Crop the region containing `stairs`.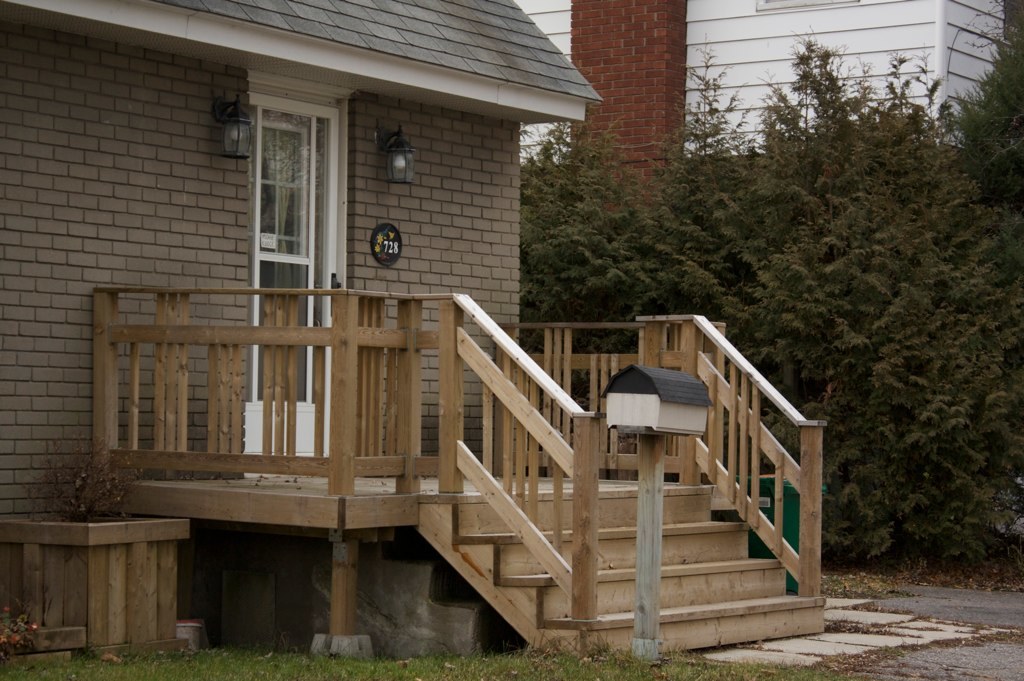
Crop region: [416, 483, 827, 657].
